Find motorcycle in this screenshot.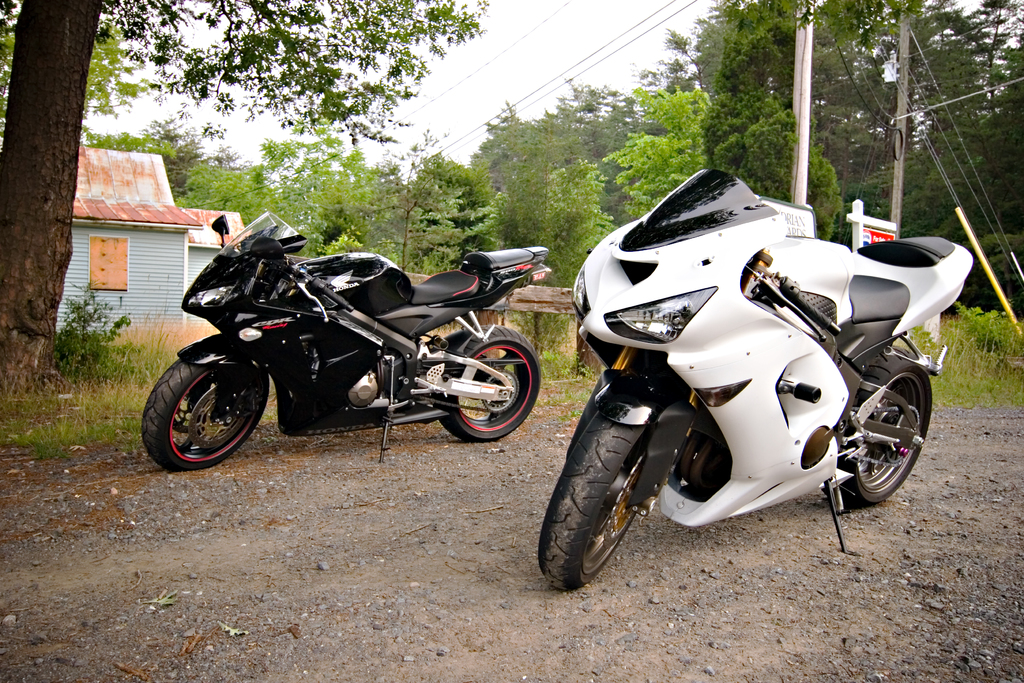
The bounding box for motorcycle is left=531, top=159, right=977, bottom=593.
